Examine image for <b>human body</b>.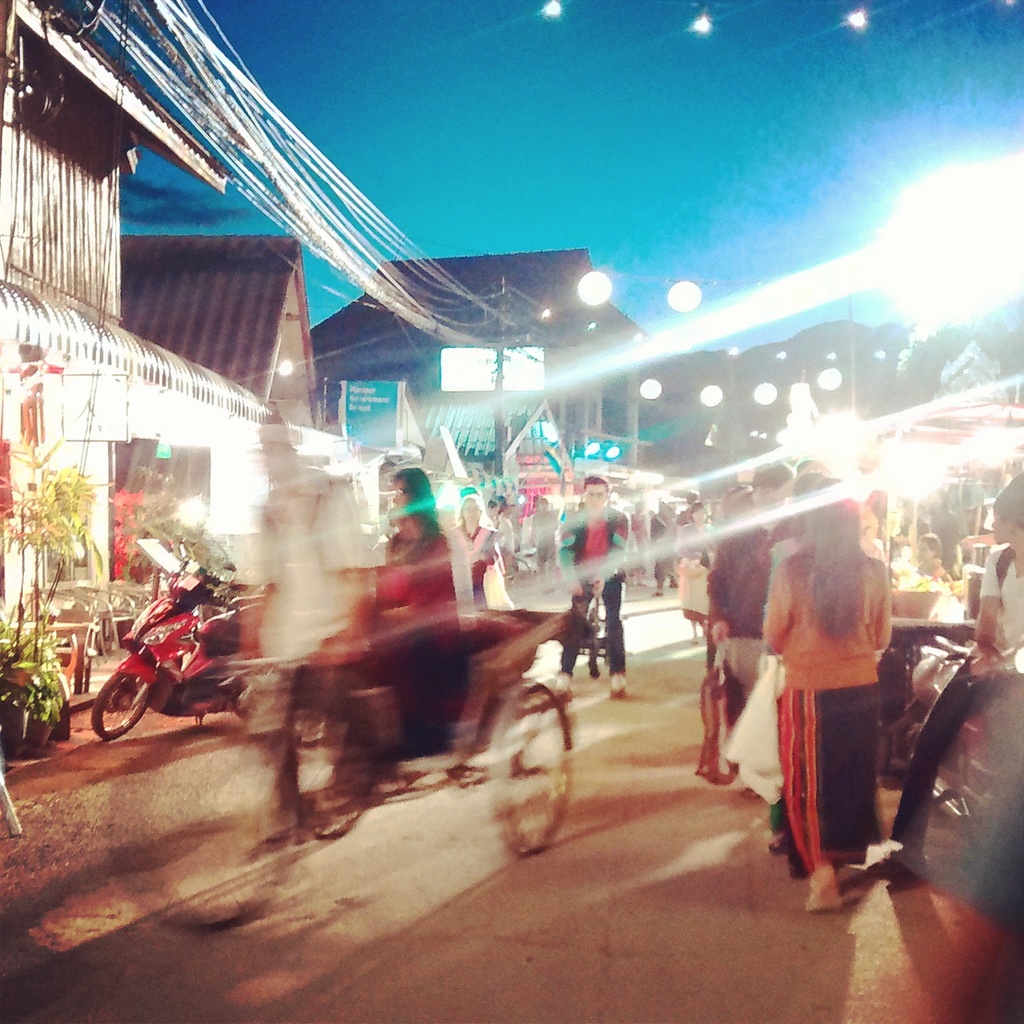
Examination result: [left=229, top=417, right=383, bottom=845].
